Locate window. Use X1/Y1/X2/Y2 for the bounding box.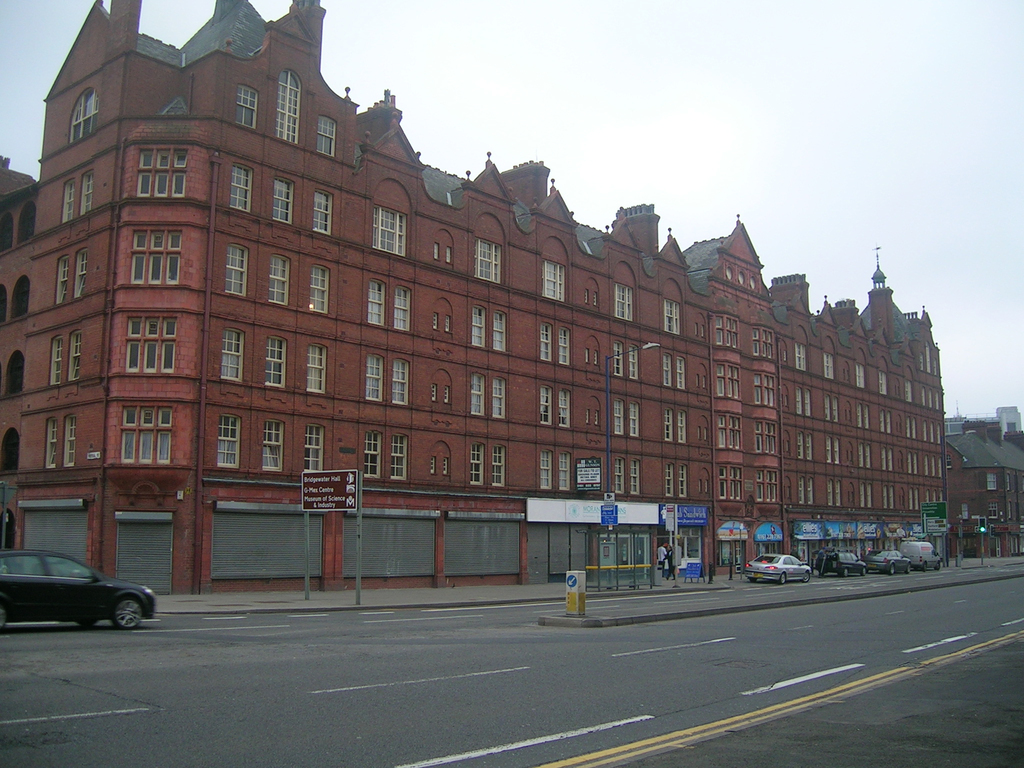
63/414/75/468.
